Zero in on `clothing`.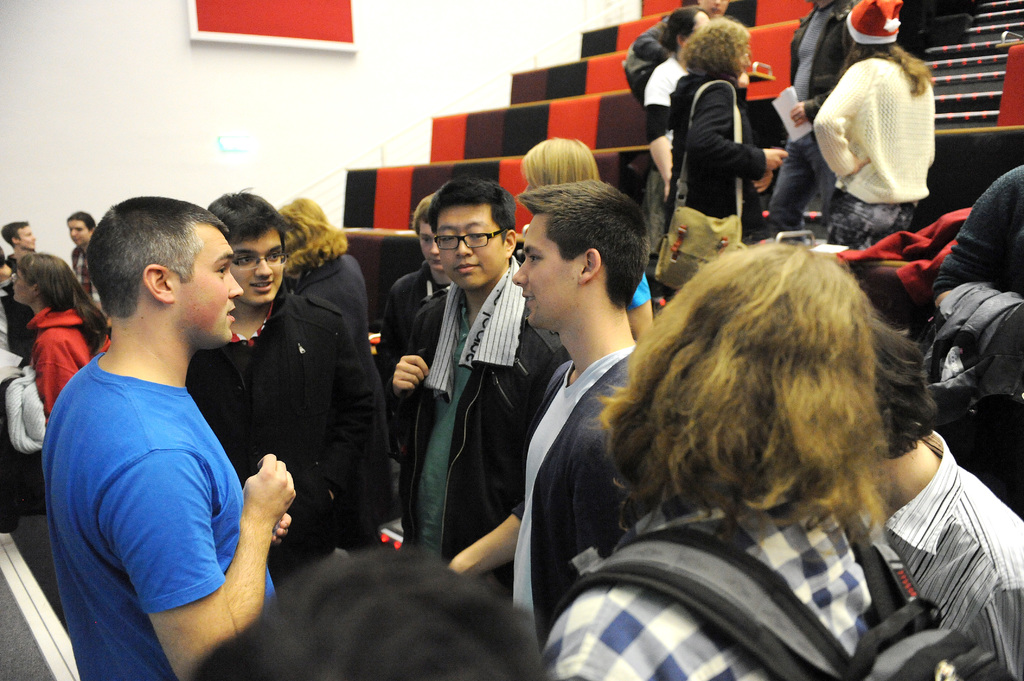
Zeroed in: select_region(365, 263, 432, 426).
